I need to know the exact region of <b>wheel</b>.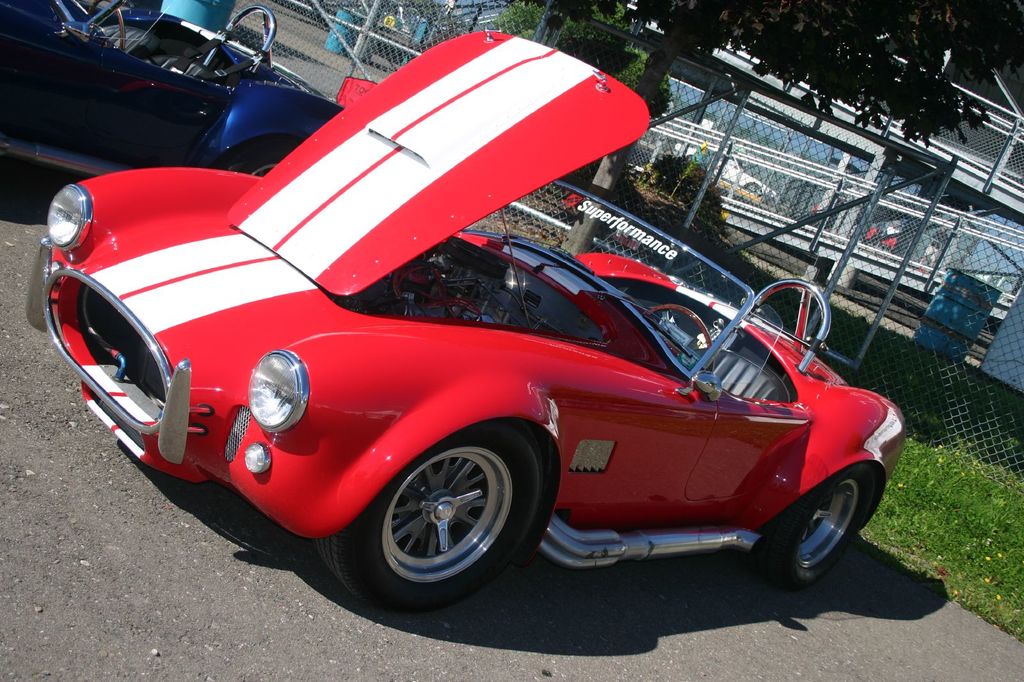
Region: BBox(649, 306, 710, 363).
